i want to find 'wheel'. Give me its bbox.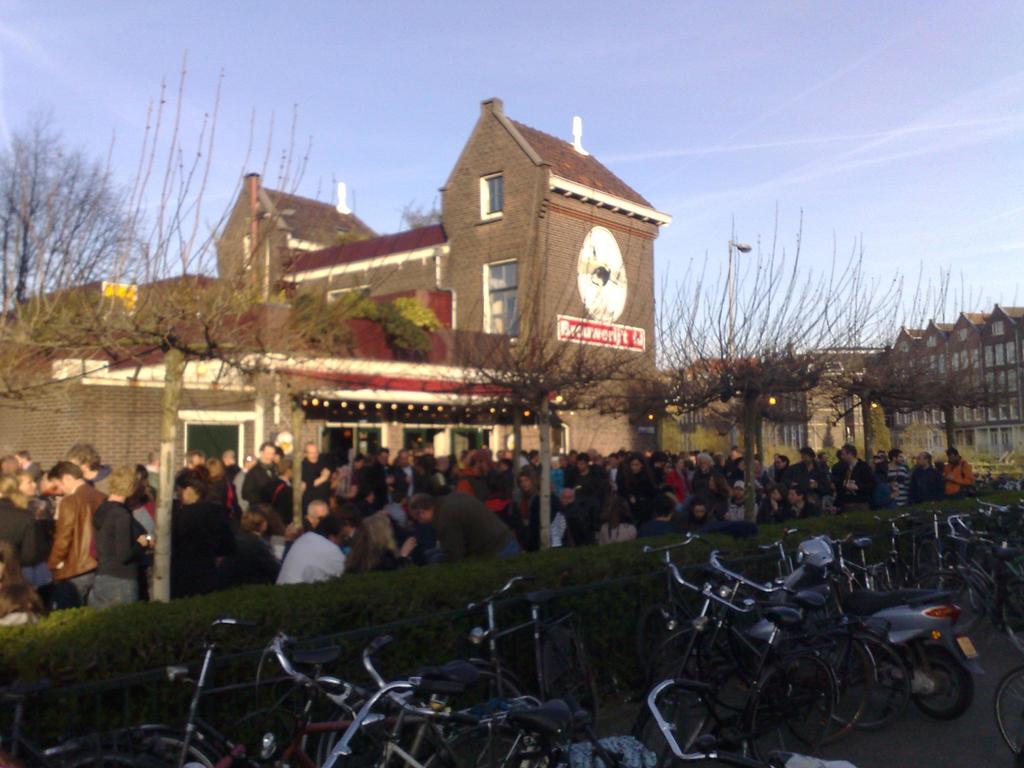
124,726,228,767.
